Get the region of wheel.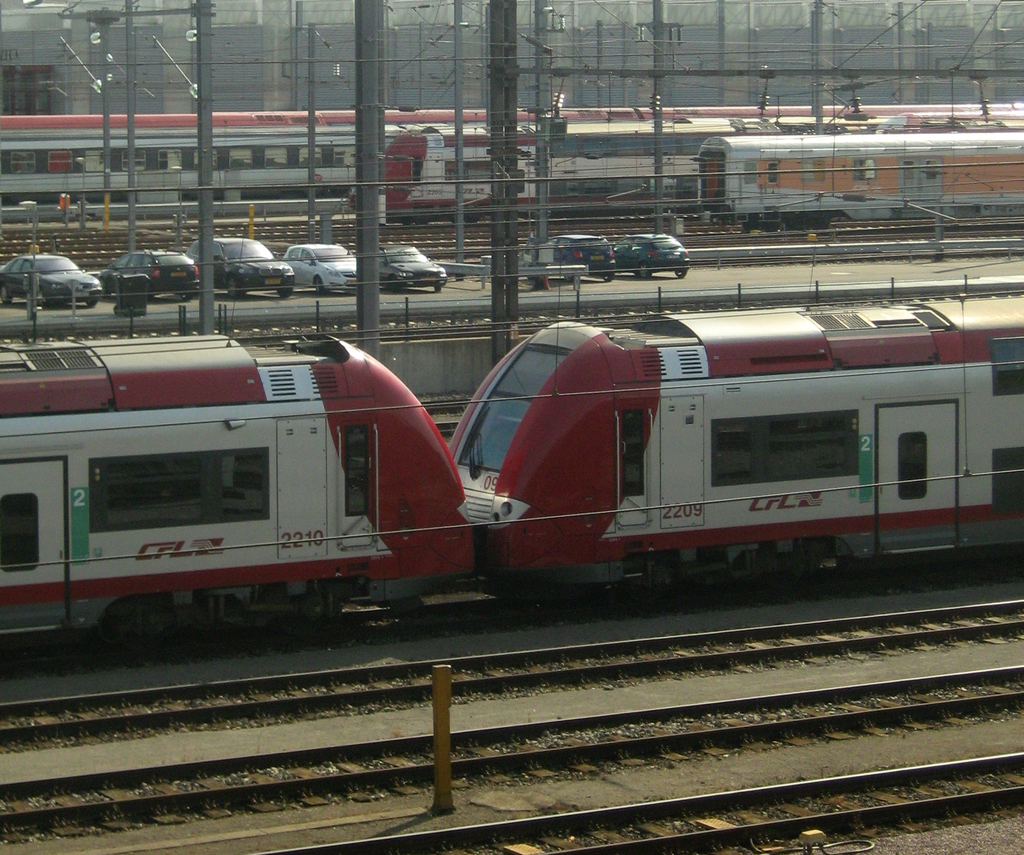
[left=230, top=278, right=245, bottom=298].
